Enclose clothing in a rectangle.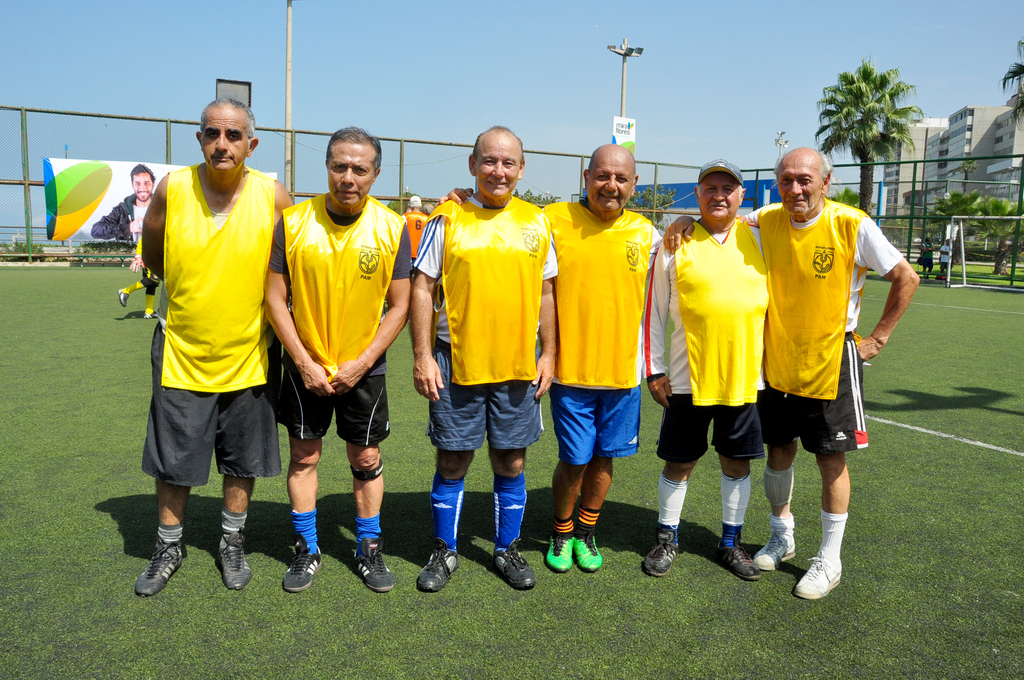
rect(268, 184, 415, 439).
